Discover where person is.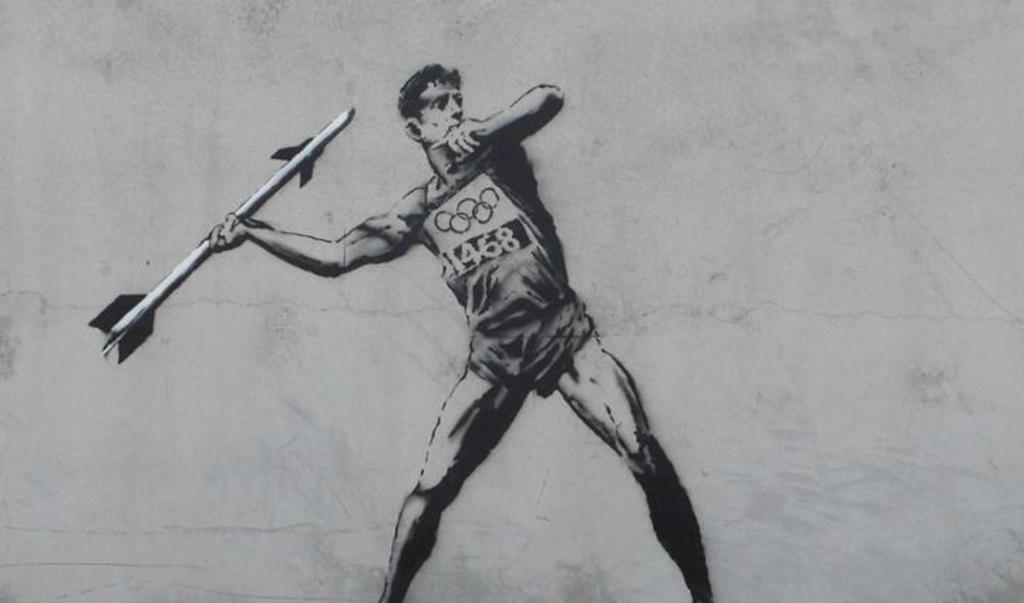
Discovered at crop(128, 73, 646, 602).
